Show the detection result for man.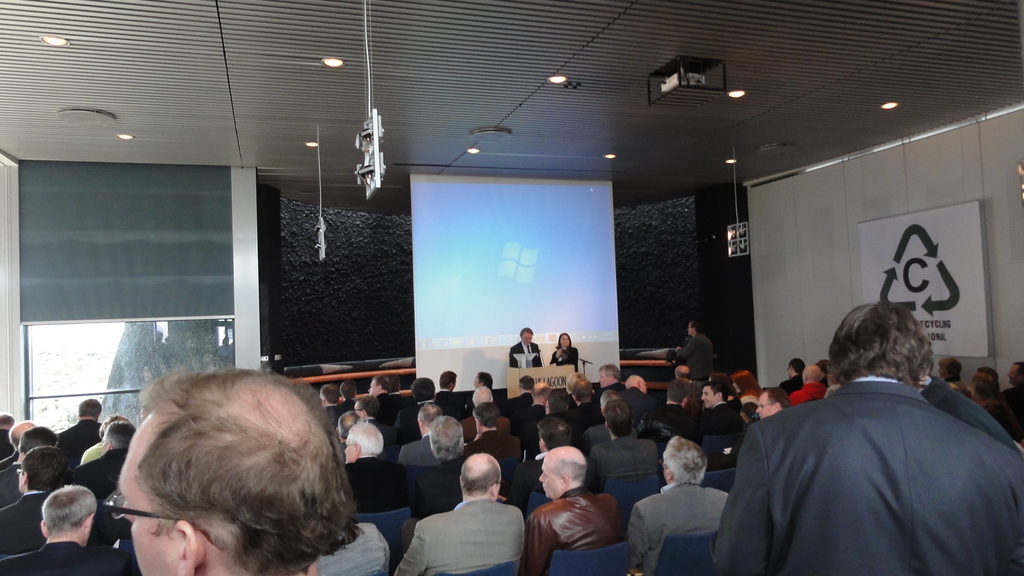
pyautogui.locateOnScreen(624, 427, 734, 575).
